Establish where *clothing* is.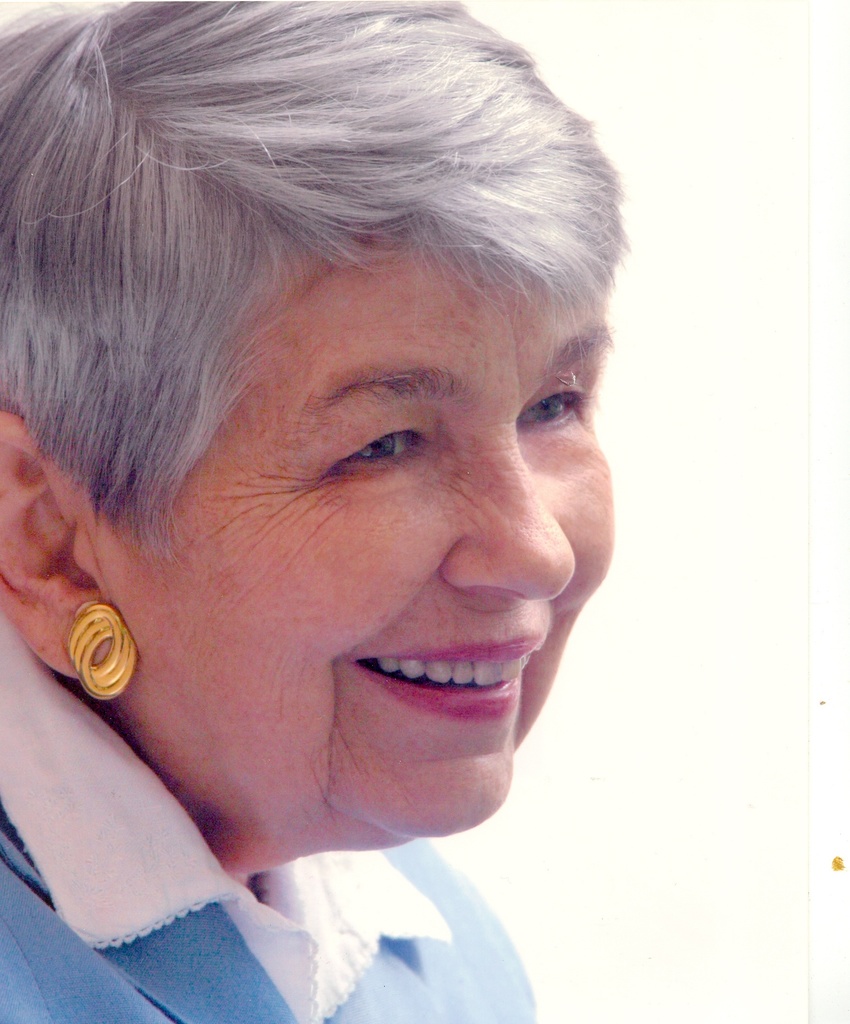
Established at BBox(0, 612, 540, 1023).
